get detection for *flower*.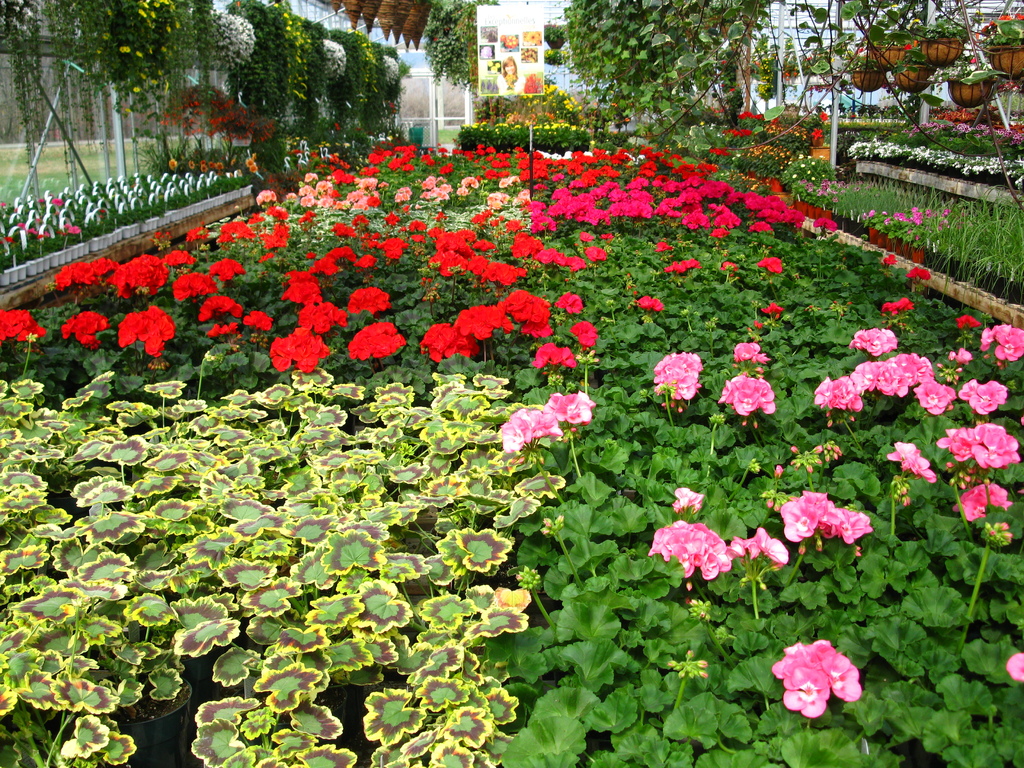
Detection: bbox=[685, 257, 700, 270].
